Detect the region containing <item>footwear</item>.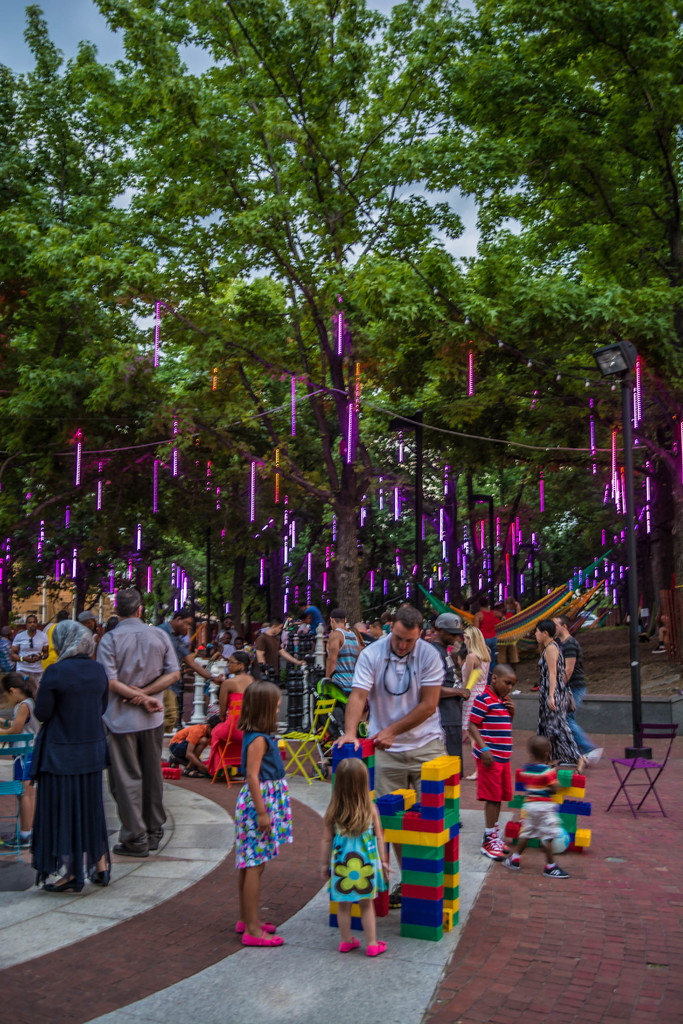
bbox=[484, 825, 500, 856].
